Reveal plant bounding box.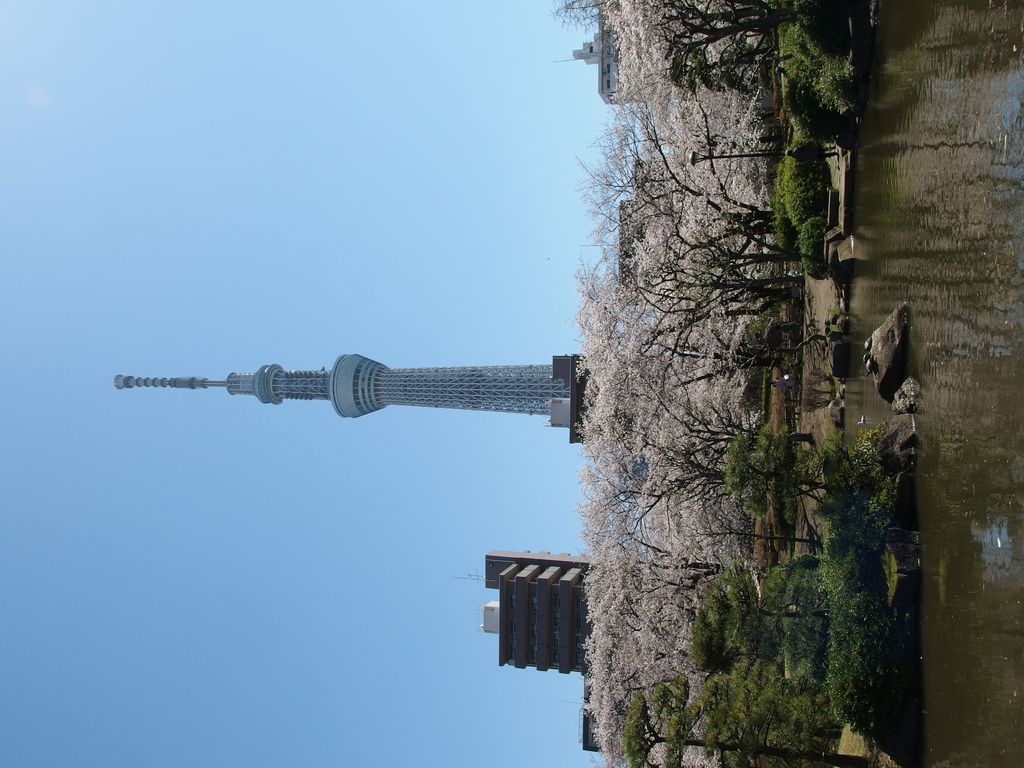
Revealed: bbox=[794, 364, 840, 415].
